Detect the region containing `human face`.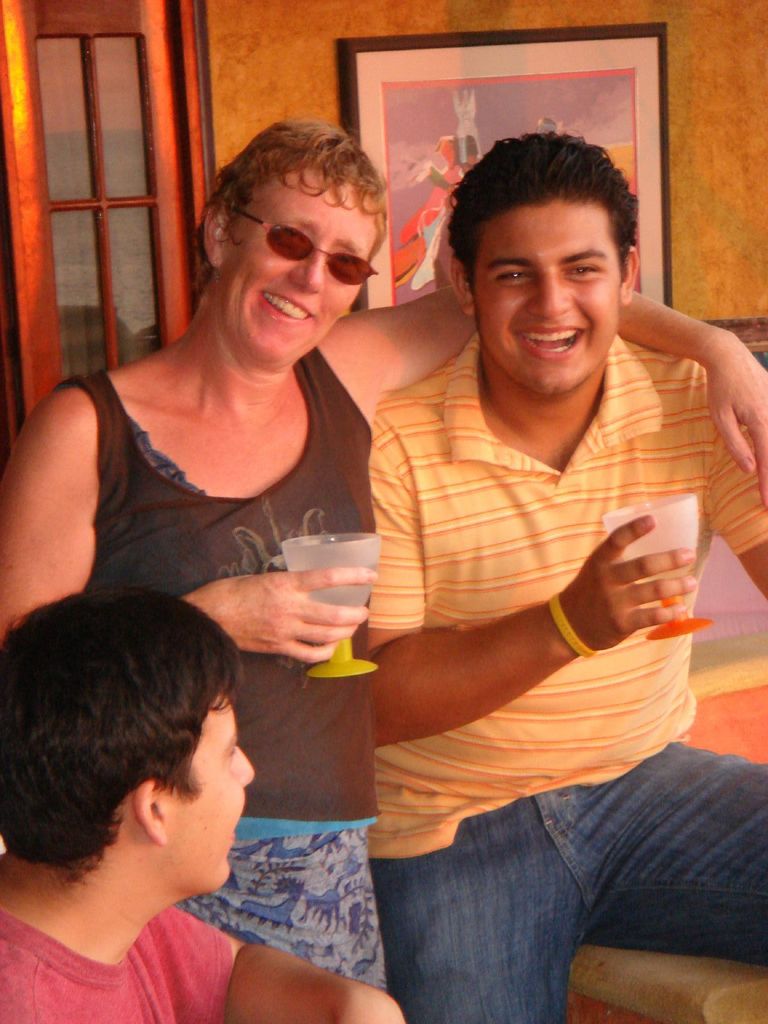
box(164, 691, 255, 895).
